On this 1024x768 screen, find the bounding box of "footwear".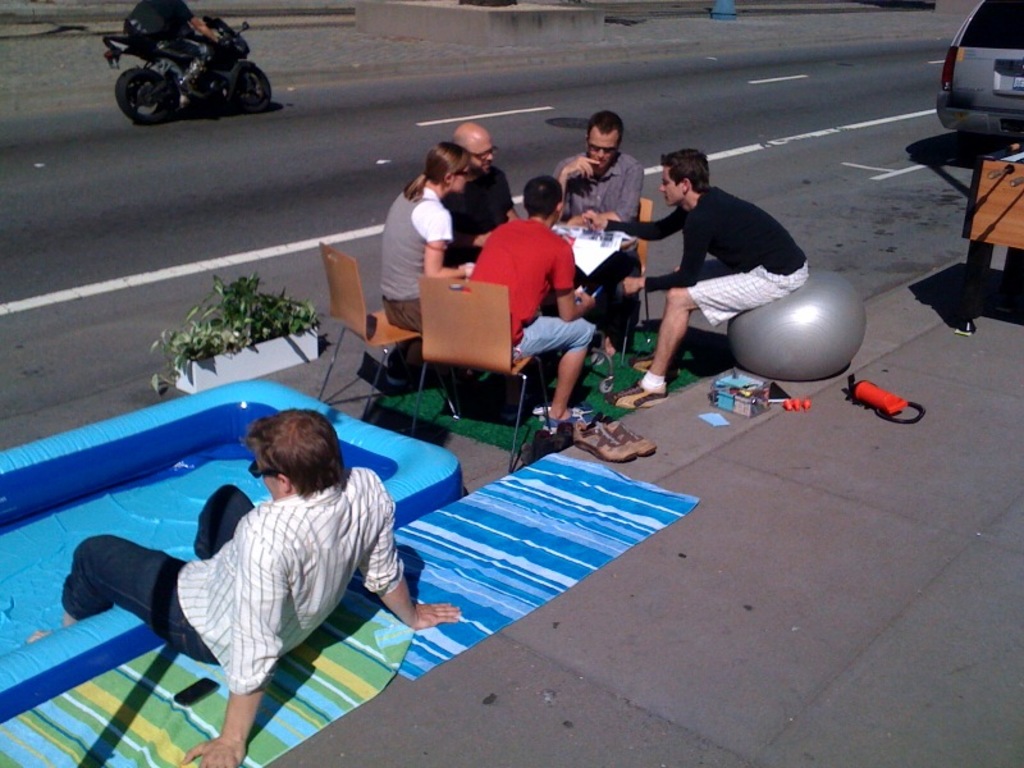
Bounding box: BBox(614, 383, 662, 417).
